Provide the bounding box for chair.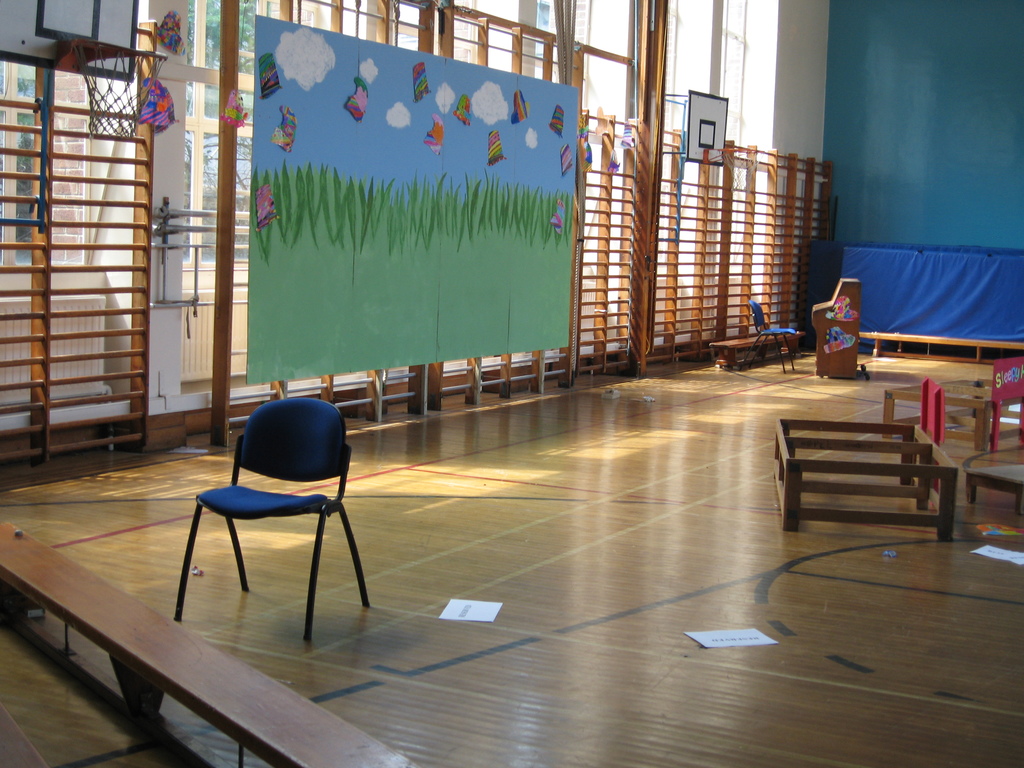
747, 299, 794, 377.
